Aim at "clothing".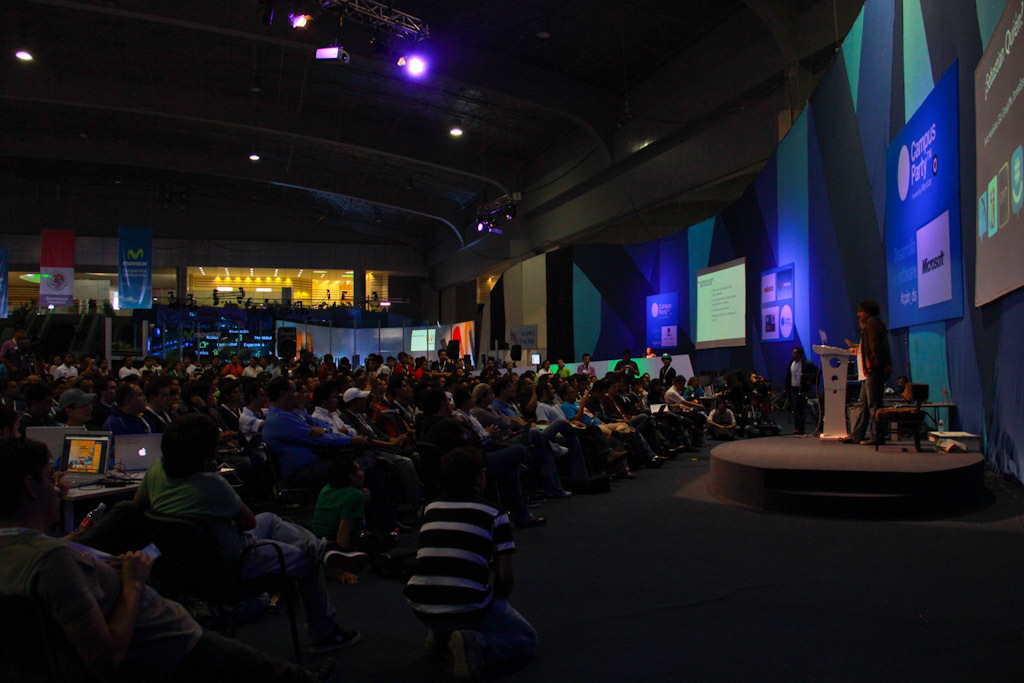
Aimed at region(850, 308, 894, 438).
